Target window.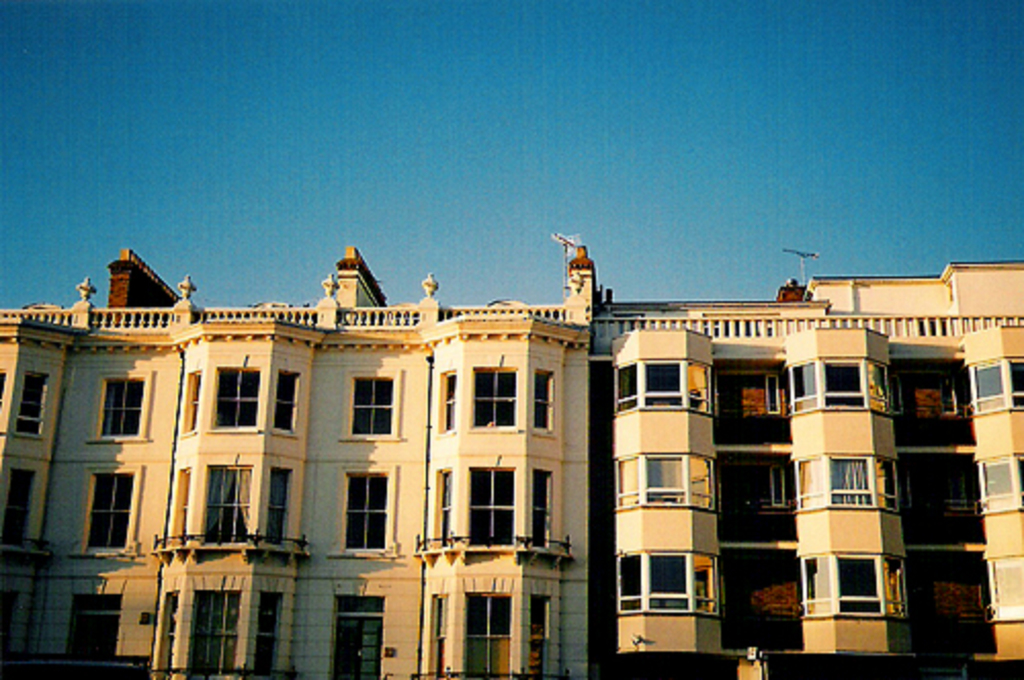
Target region: (539, 367, 549, 426).
